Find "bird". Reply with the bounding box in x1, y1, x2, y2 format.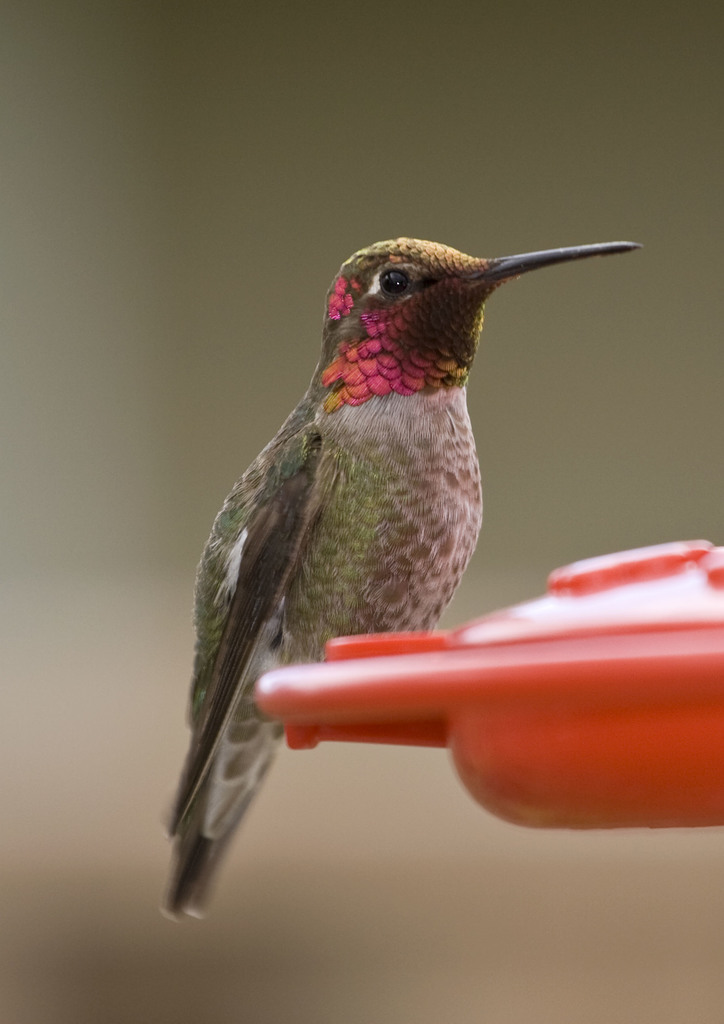
152, 228, 652, 925.
